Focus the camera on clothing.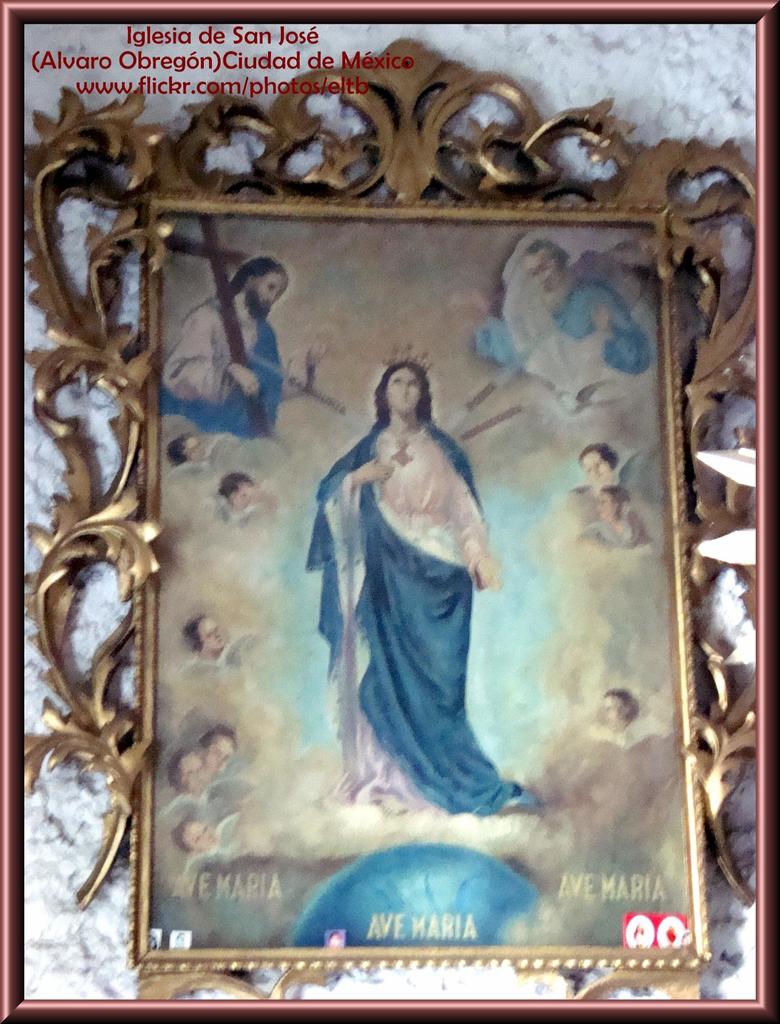
Focus region: {"left": 584, "top": 519, "right": 649, "bottom": 547}.
